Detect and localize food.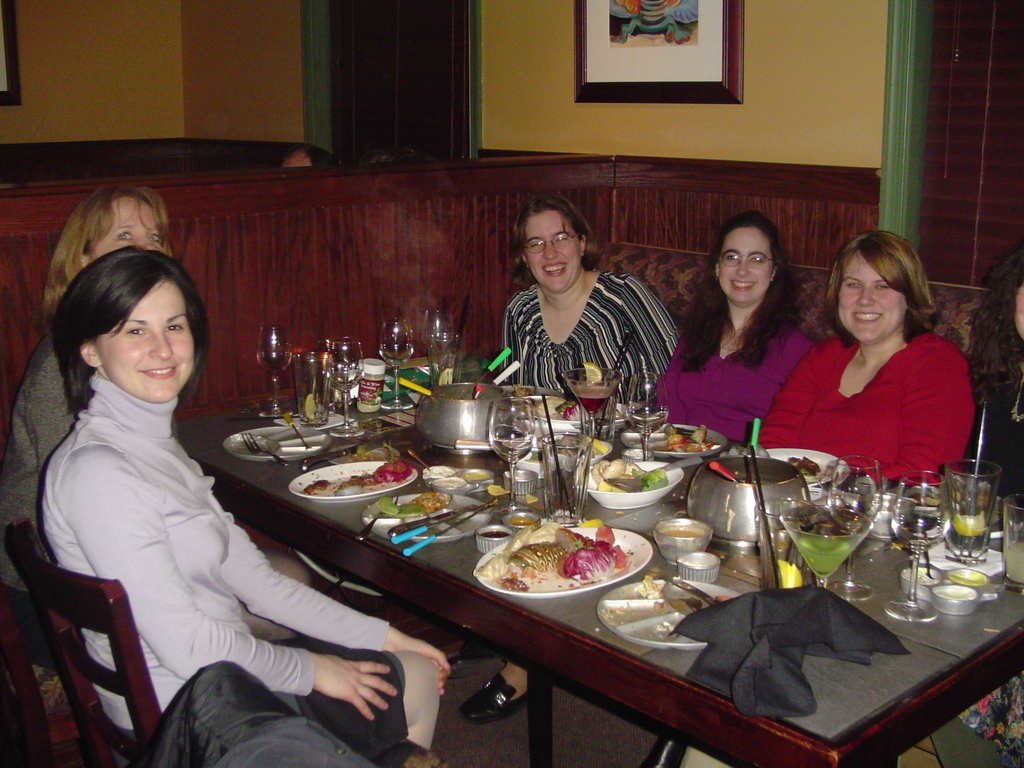
Localized at l=629, t=572, r=665, b=598.
